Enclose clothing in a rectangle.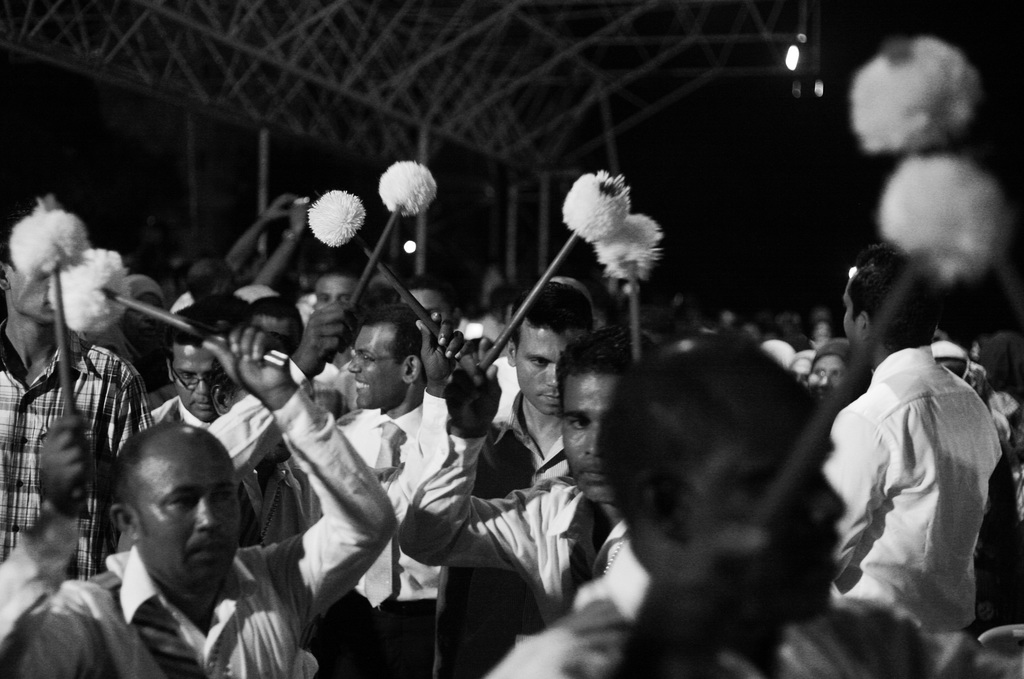
bbox(822, 306, 1005, 654).
